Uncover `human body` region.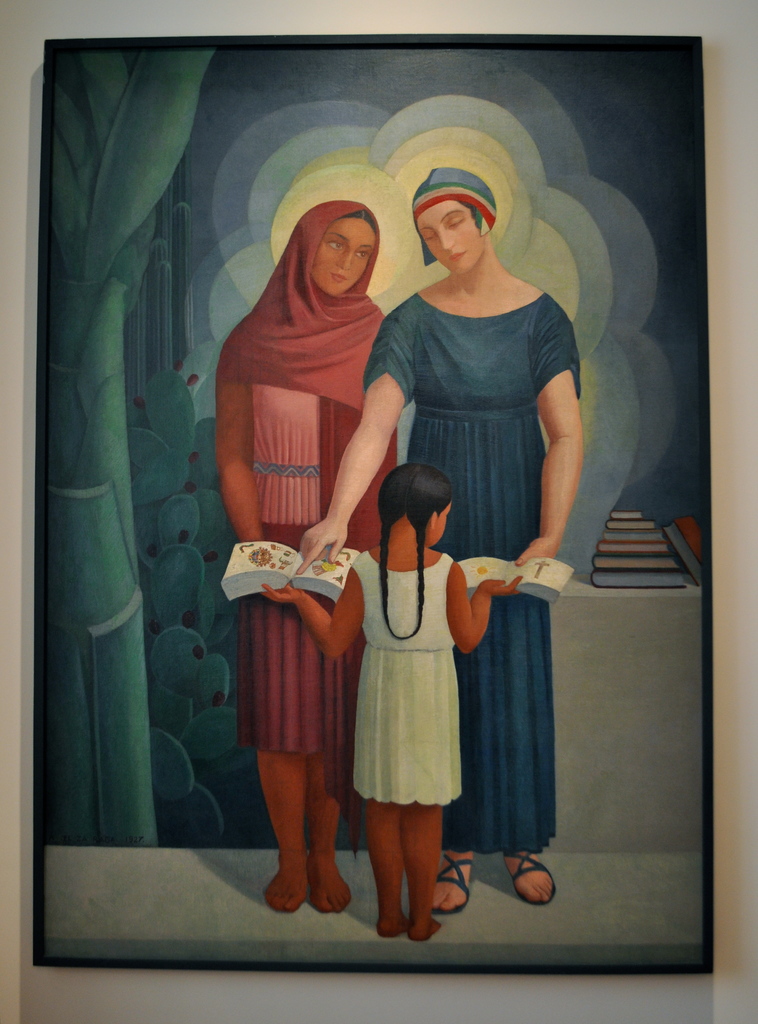
Uncovered: bbox=[251, 465, 531, 941].
